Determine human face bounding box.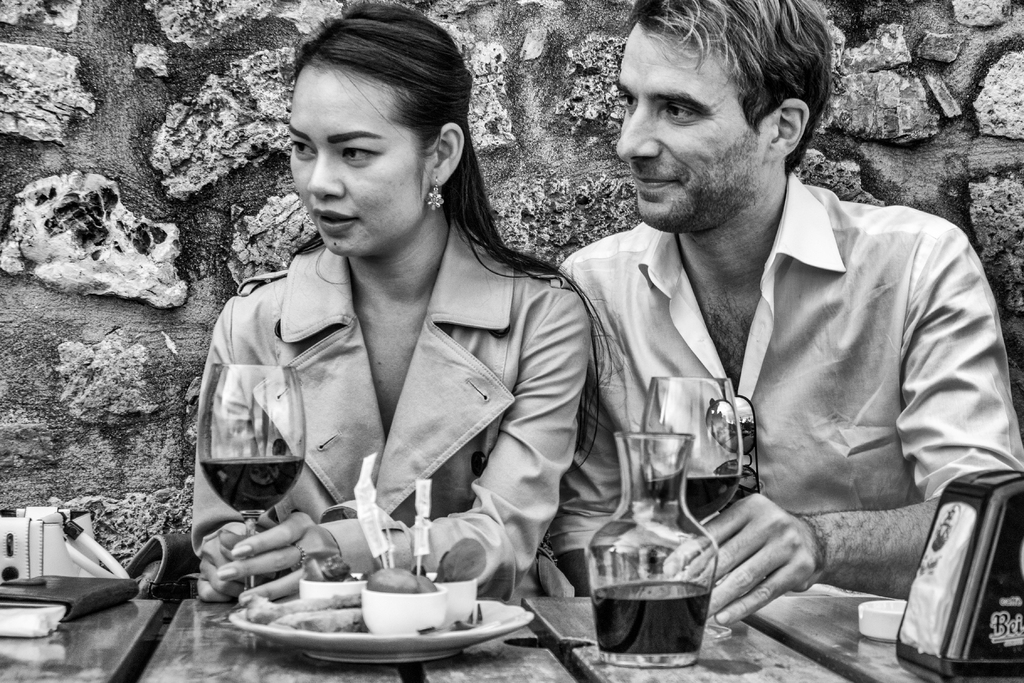
Determined: crop(616, 22, 769, 233).
